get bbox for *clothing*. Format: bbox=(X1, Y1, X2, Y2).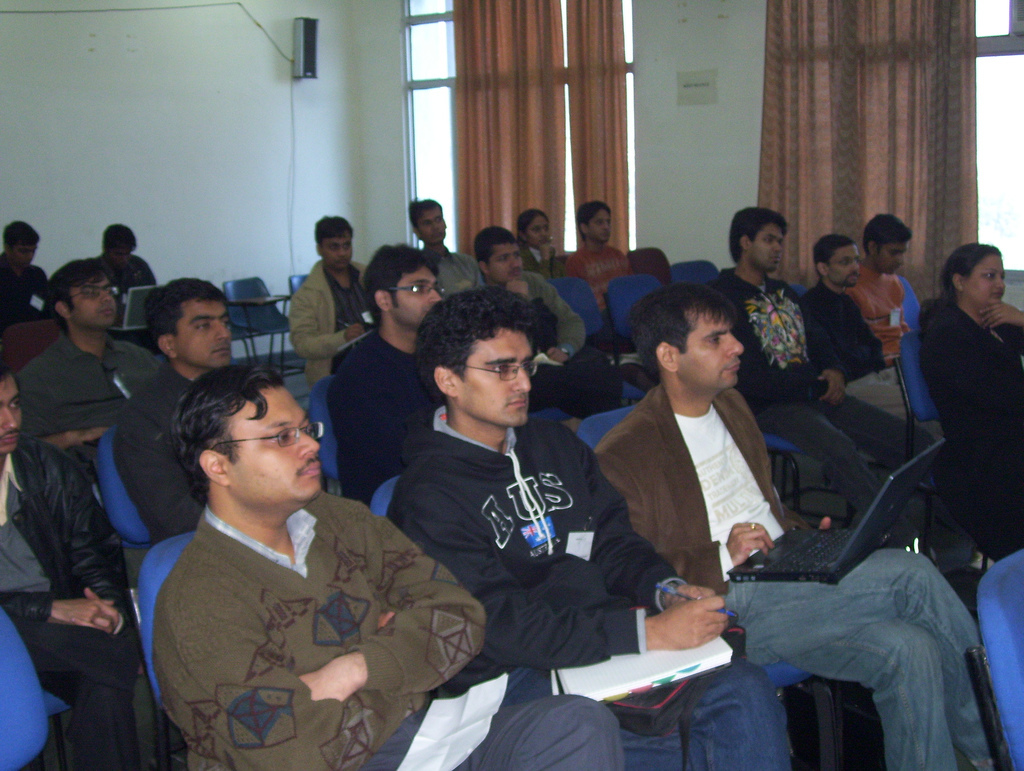
bbox=(296, 265, 374, 405).
